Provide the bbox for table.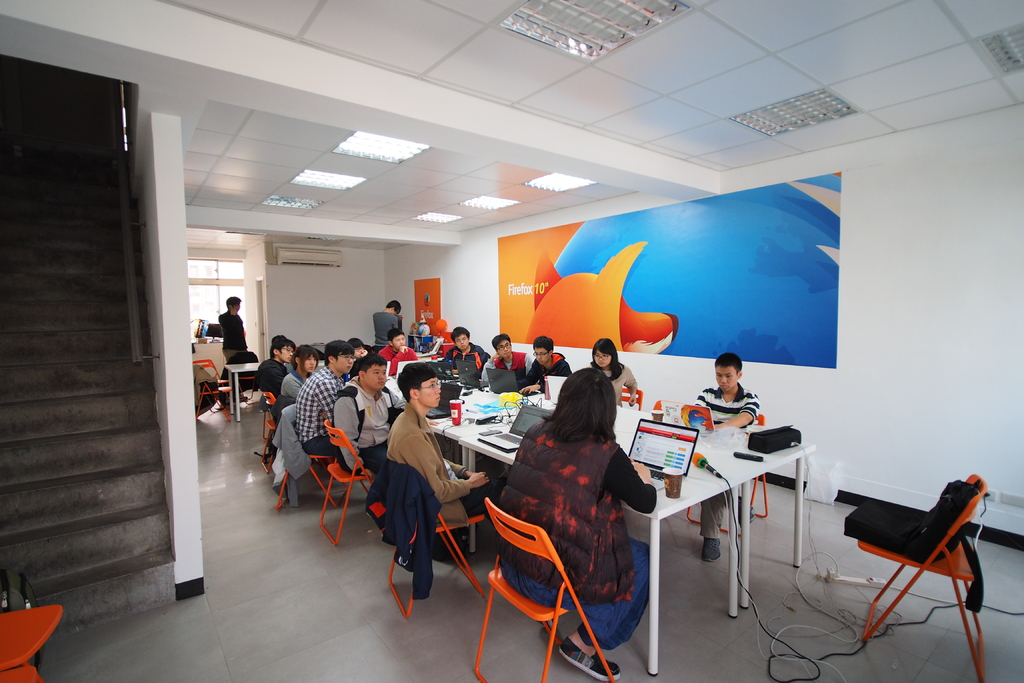
[380, 364, 815, 680].
